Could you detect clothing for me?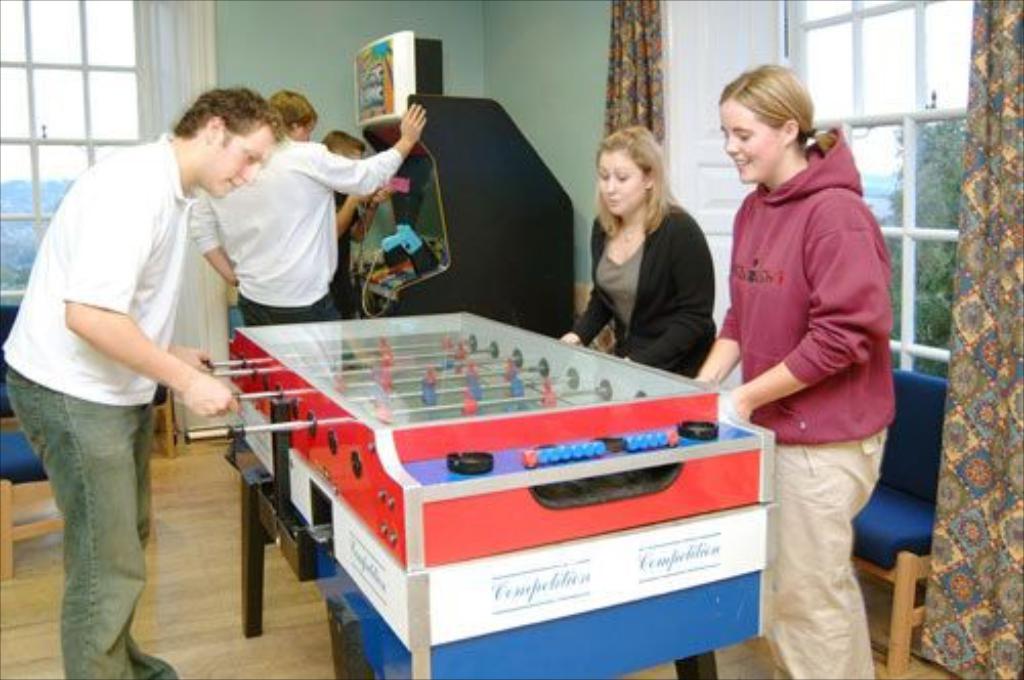
Detection result: <region>188, 139, 401, 324</region>.
